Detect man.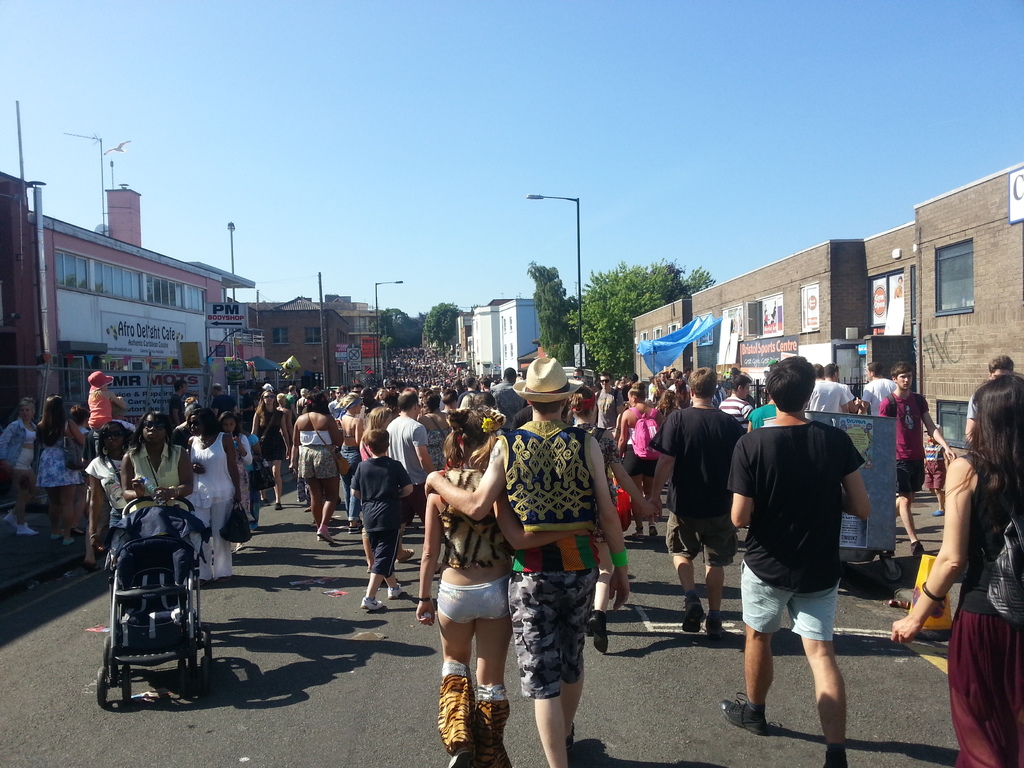
Detected at (left=730, top=371, right=881, bottom=758).
